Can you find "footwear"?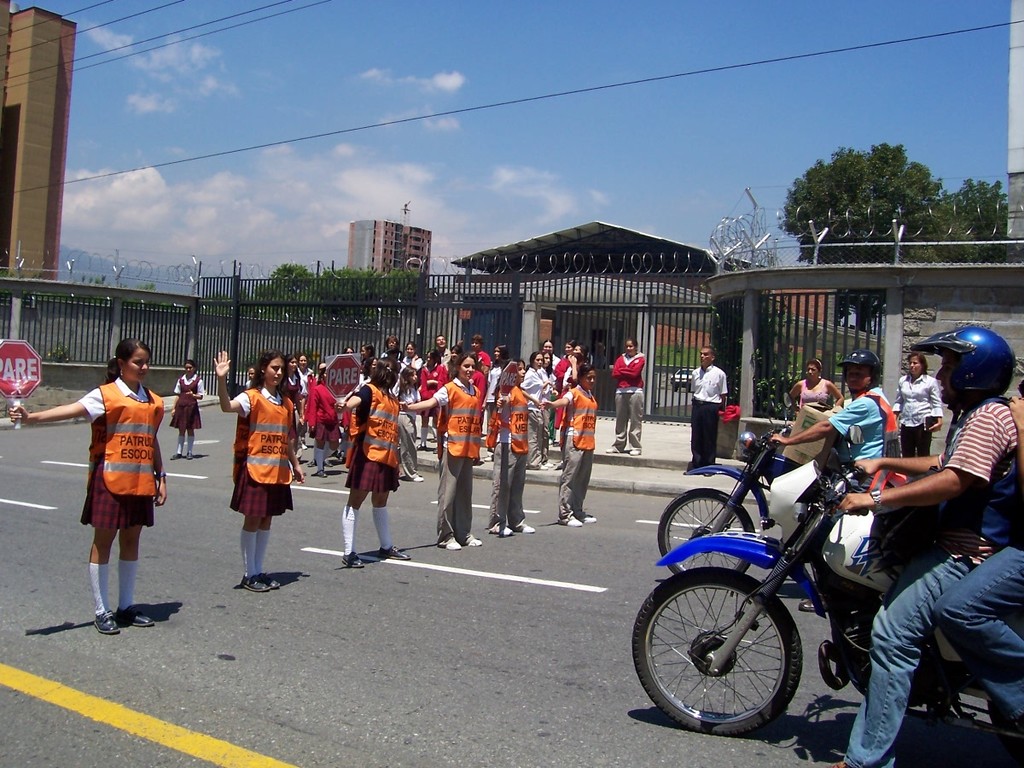
Yes, bounding box: <box>455,530,486,552</box>.
